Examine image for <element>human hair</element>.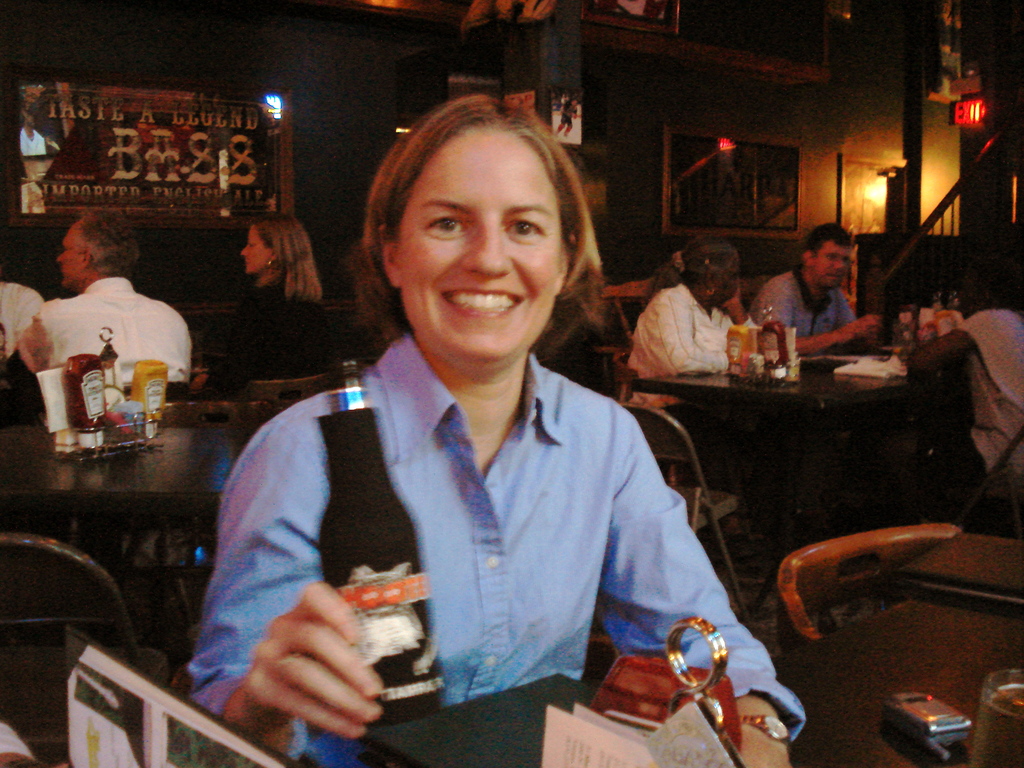
Examination result: (x1=630, y1=187, x2=736, y2=294).
